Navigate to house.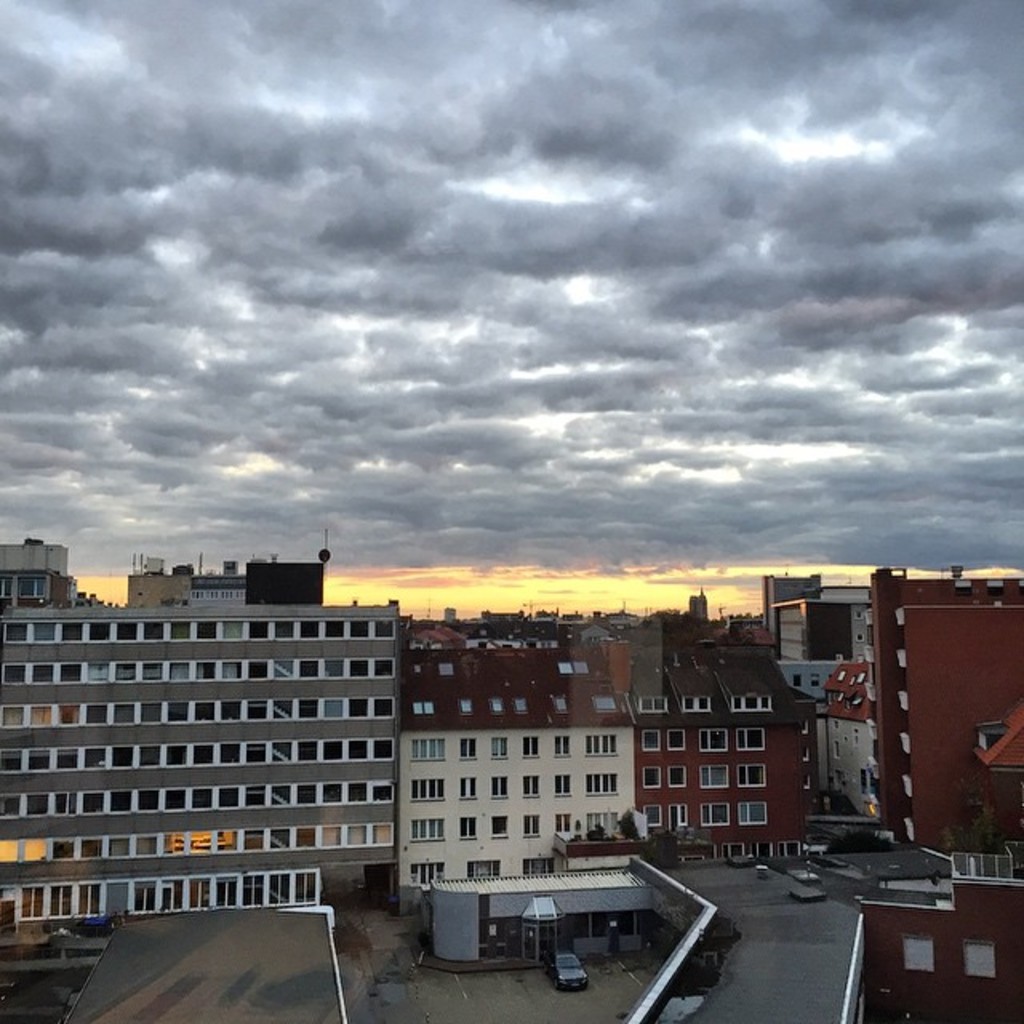
Navigation target: 688, 586, 701, 610.
